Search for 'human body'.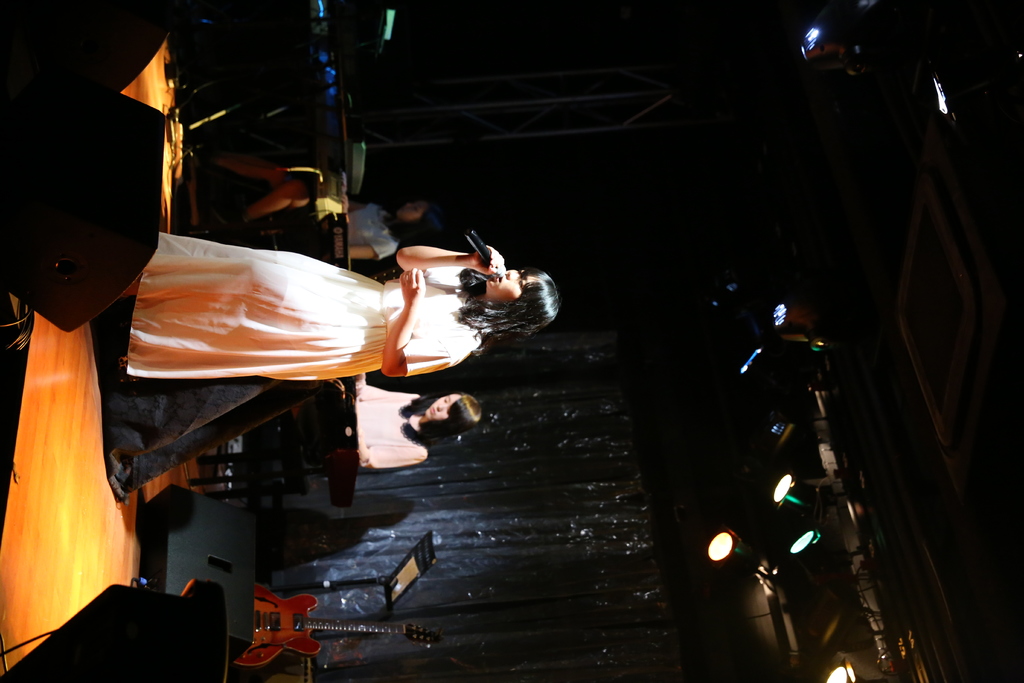
Found at (left=354, top=372, right=483, bottom=479).
